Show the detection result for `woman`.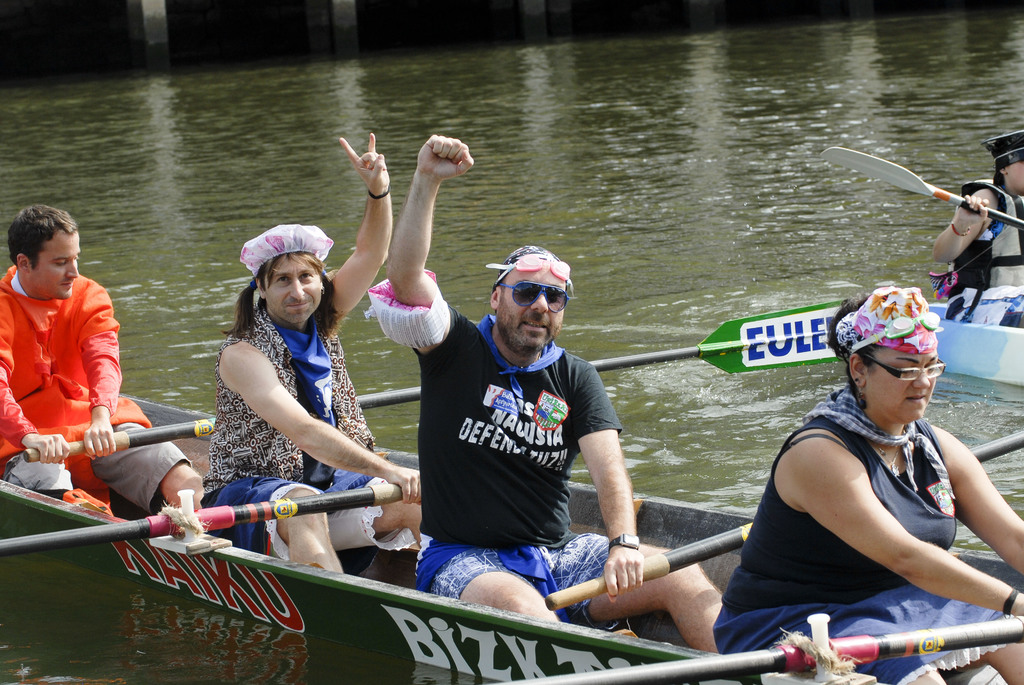
751/256/995/643.
